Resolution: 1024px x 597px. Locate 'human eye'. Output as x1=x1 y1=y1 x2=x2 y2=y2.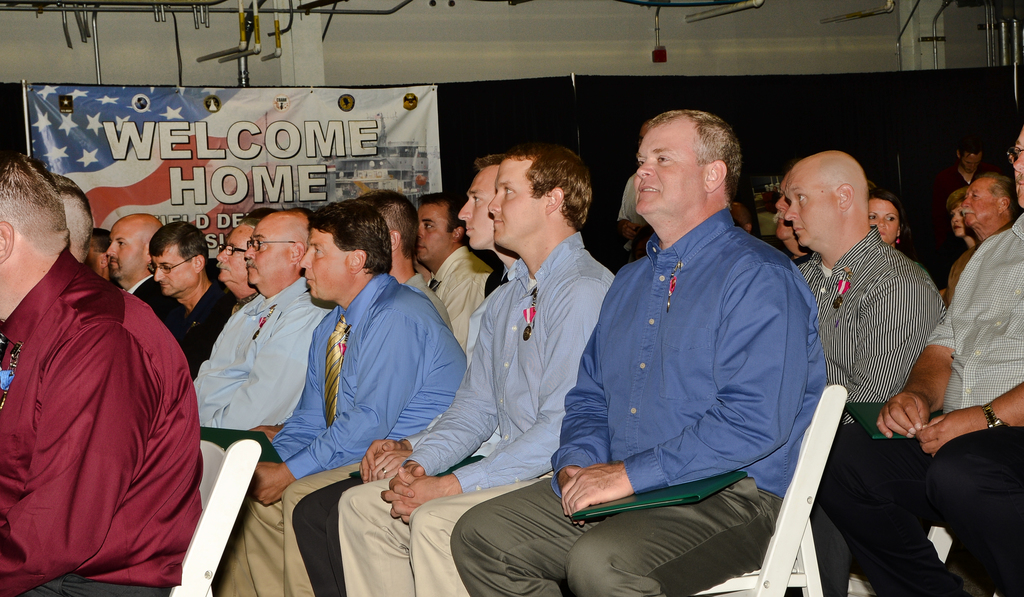
x1=868 y1=214 x2=874 y2=221.
